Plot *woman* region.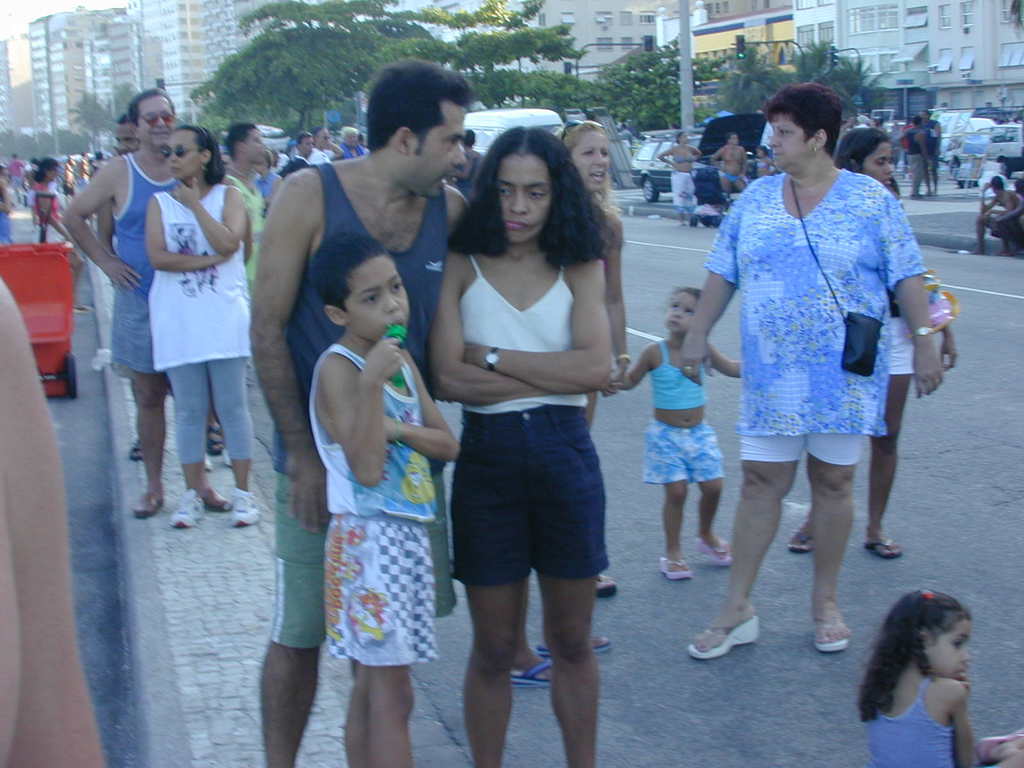
Plotted at <region>143, 126, 260, 531</region>.
